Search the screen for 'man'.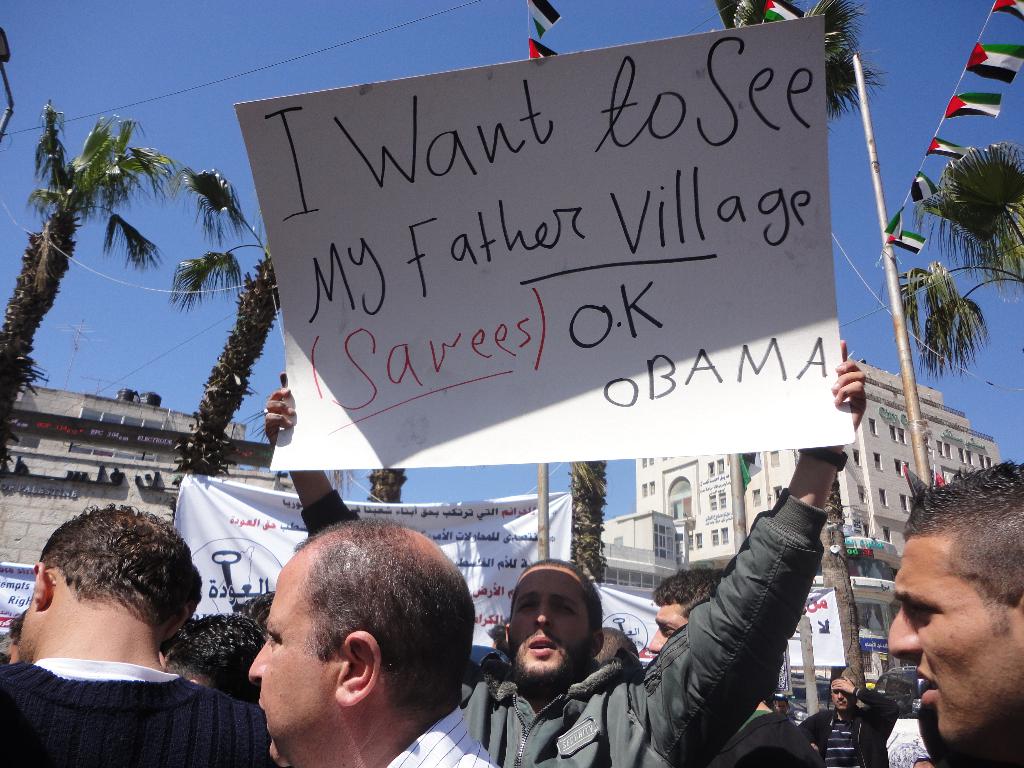
Found at left=243, top=519, right=515, bottom=767.
